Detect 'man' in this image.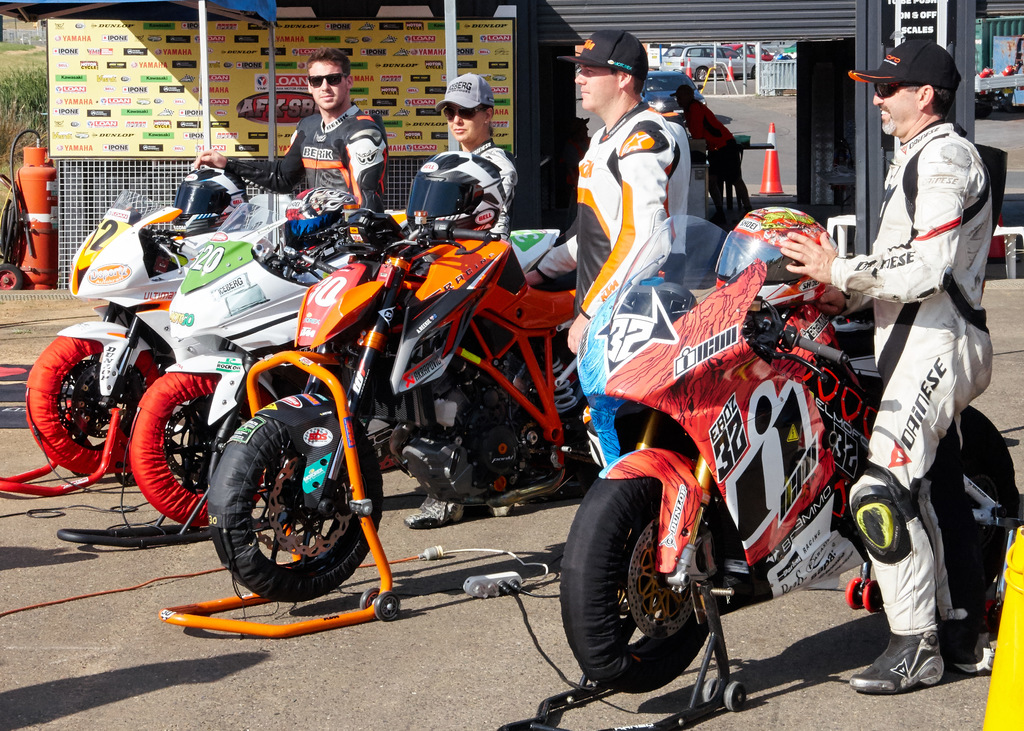
Detection: select_region(268, 71, 397, 218).
